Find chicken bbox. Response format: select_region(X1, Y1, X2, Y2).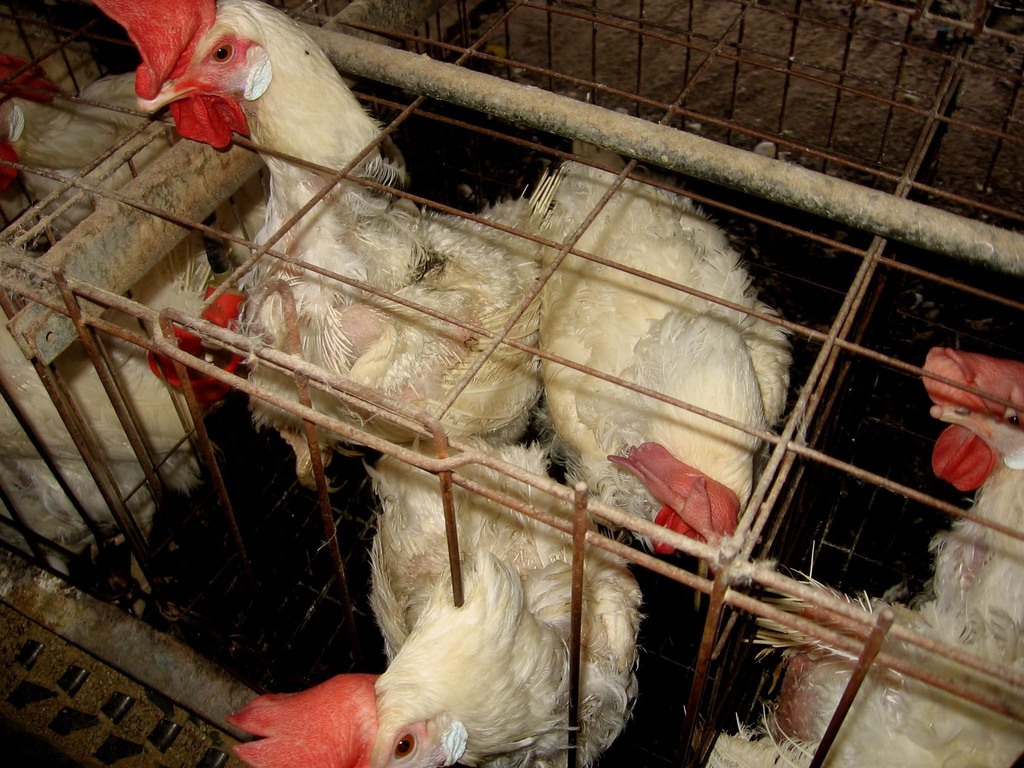
select_region(223, 430, 647, 767).
